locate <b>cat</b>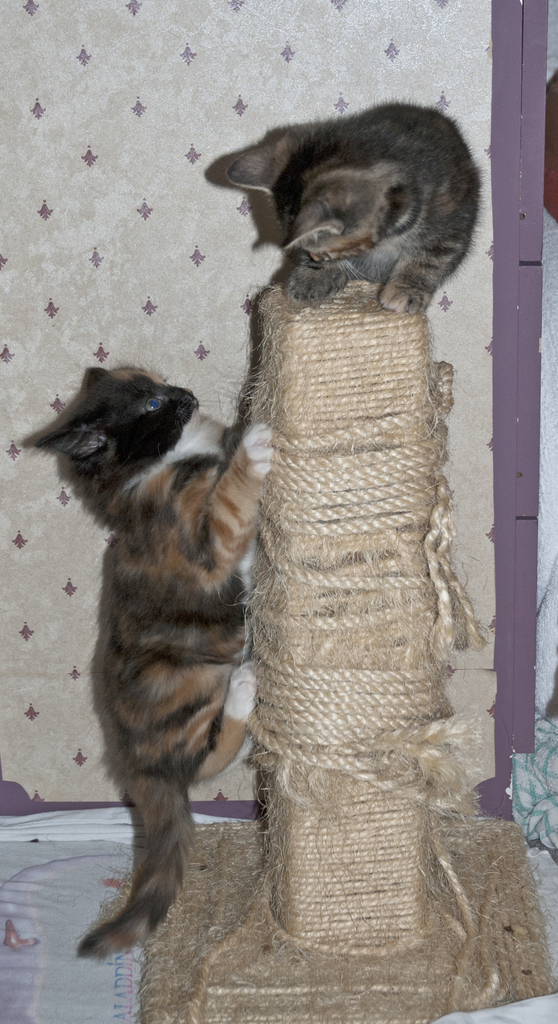
bbox=[10, 357, 284, 966]
